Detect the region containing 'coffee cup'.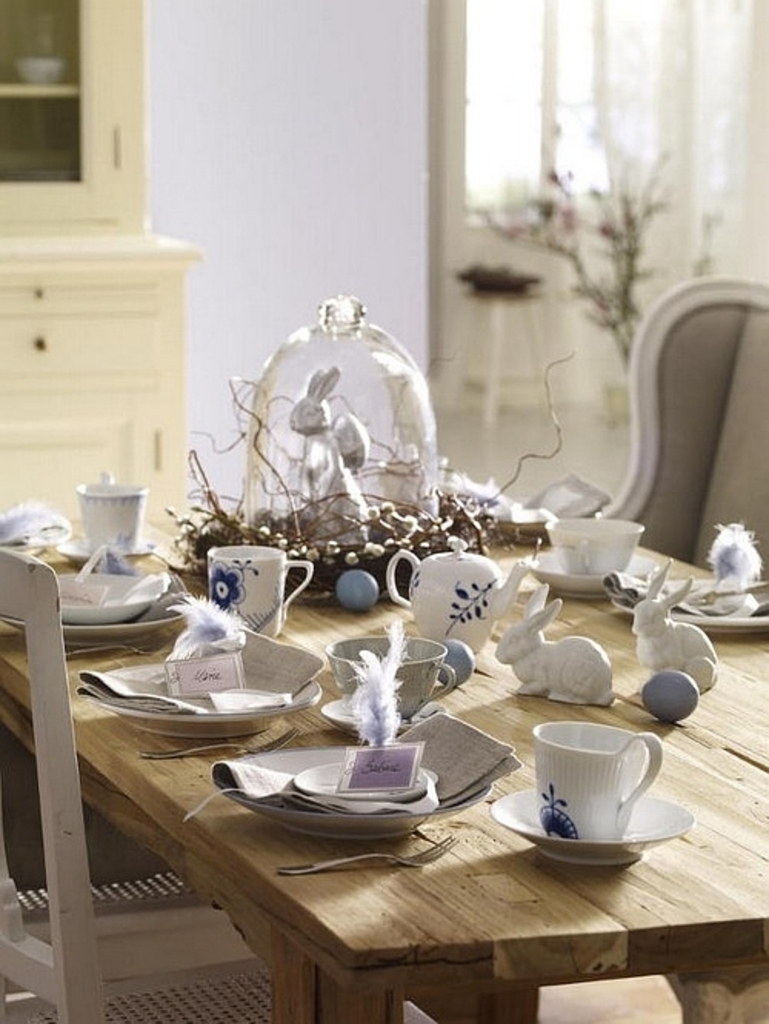
x1=548 y1=514 x2=644 y2=572.
